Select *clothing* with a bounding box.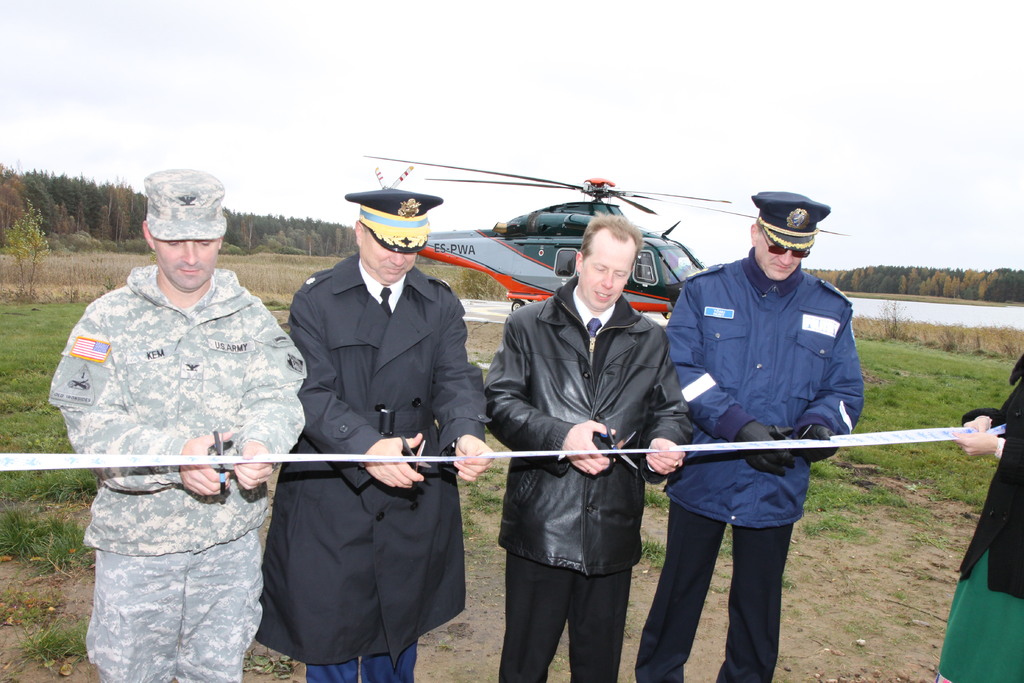
(x1=934, y1=354, x2=1023, y2=682).
